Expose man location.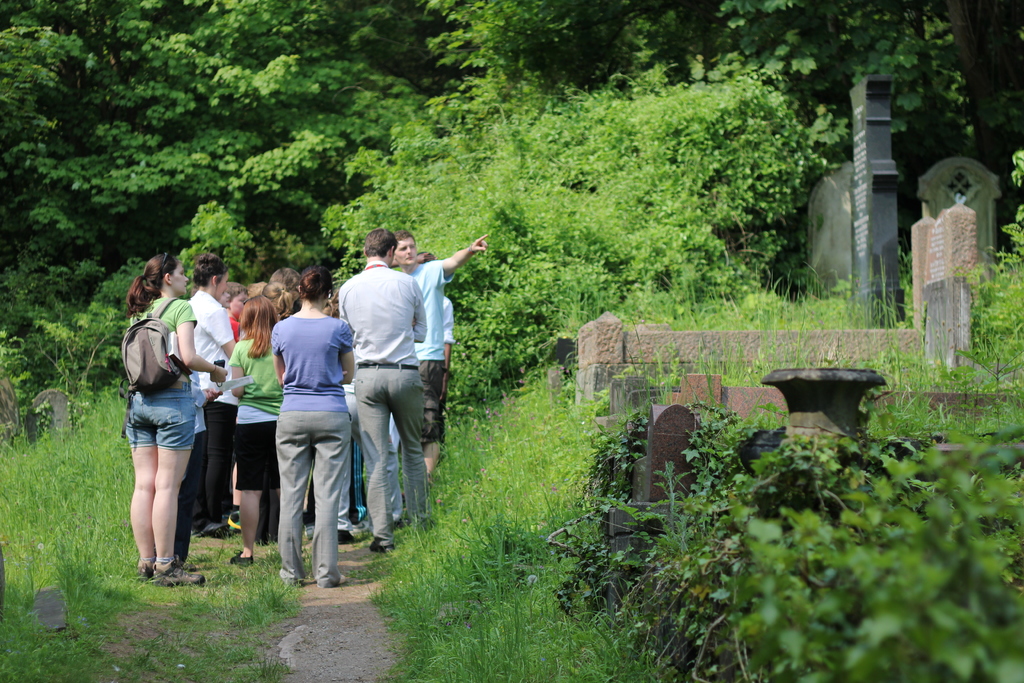
Exposed at [396,227,489,491].
